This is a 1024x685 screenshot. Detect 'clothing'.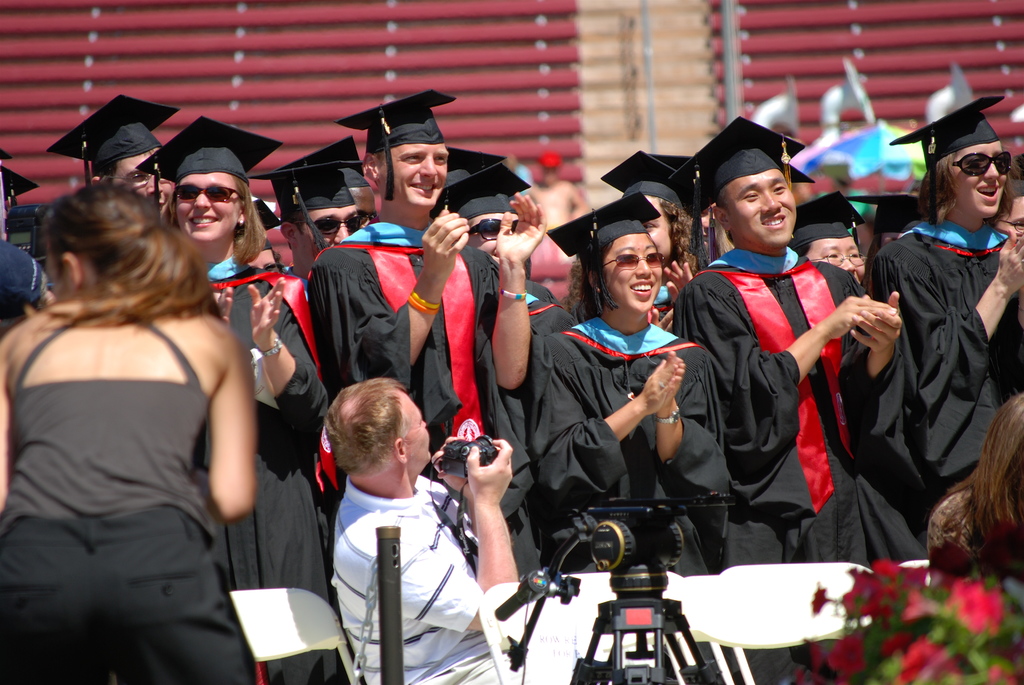
(520, 267, 561, 335).
